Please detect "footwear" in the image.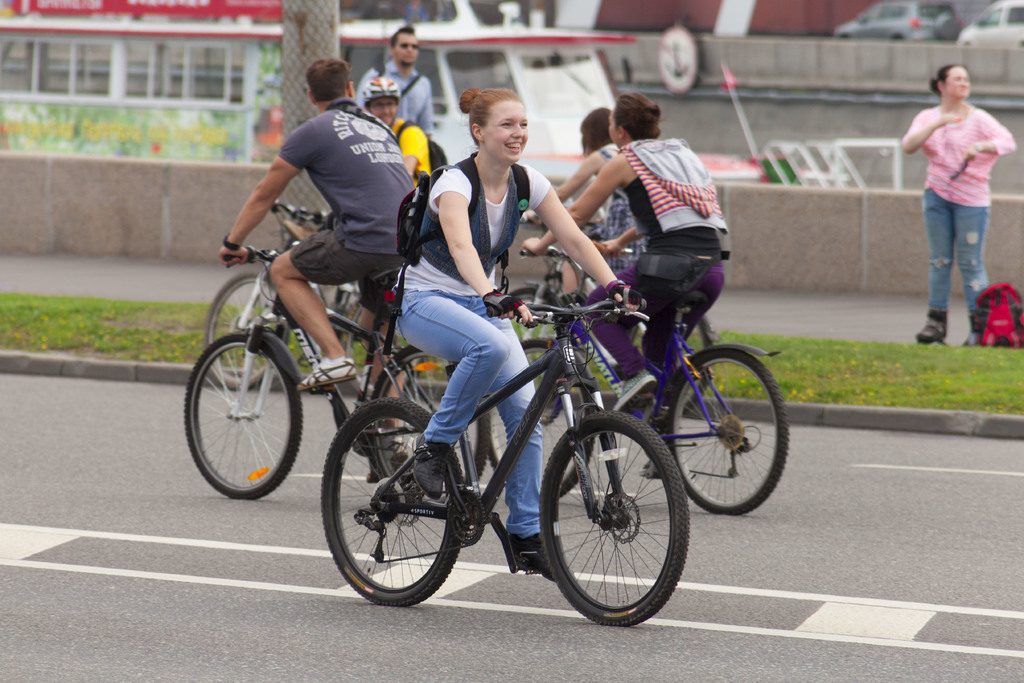
[296,357,360,391].
